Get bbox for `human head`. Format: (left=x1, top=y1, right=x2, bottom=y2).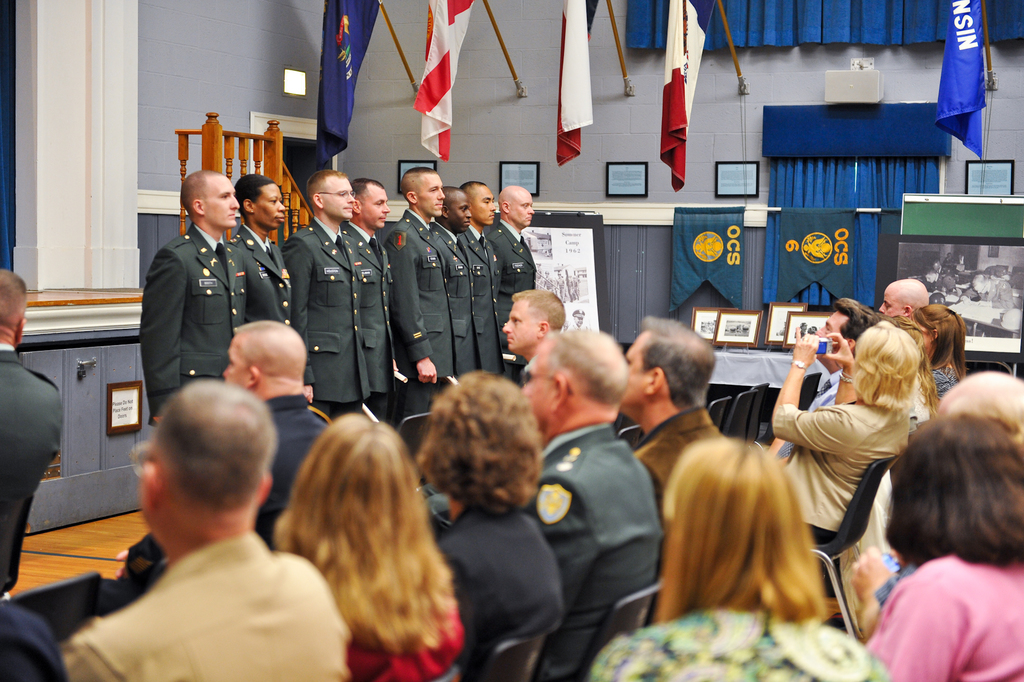
(left=220, top=319, right=308, bottom=398).
